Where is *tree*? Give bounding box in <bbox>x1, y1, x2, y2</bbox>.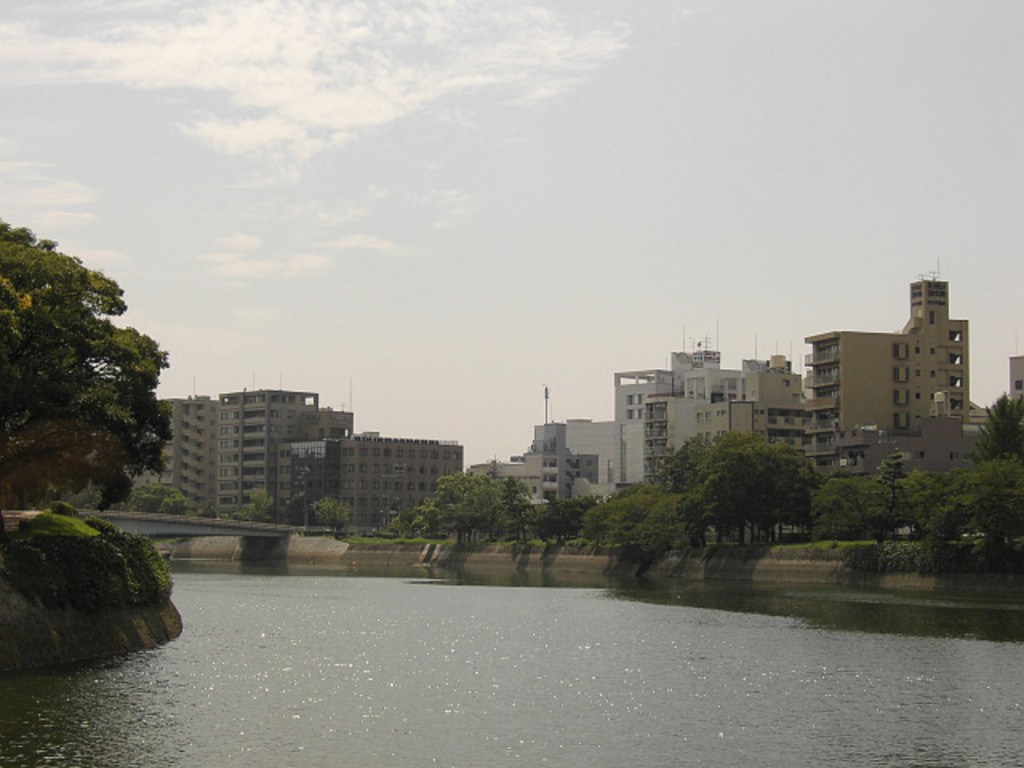
<bbox>310, 496, 354, 531</bbox>.
